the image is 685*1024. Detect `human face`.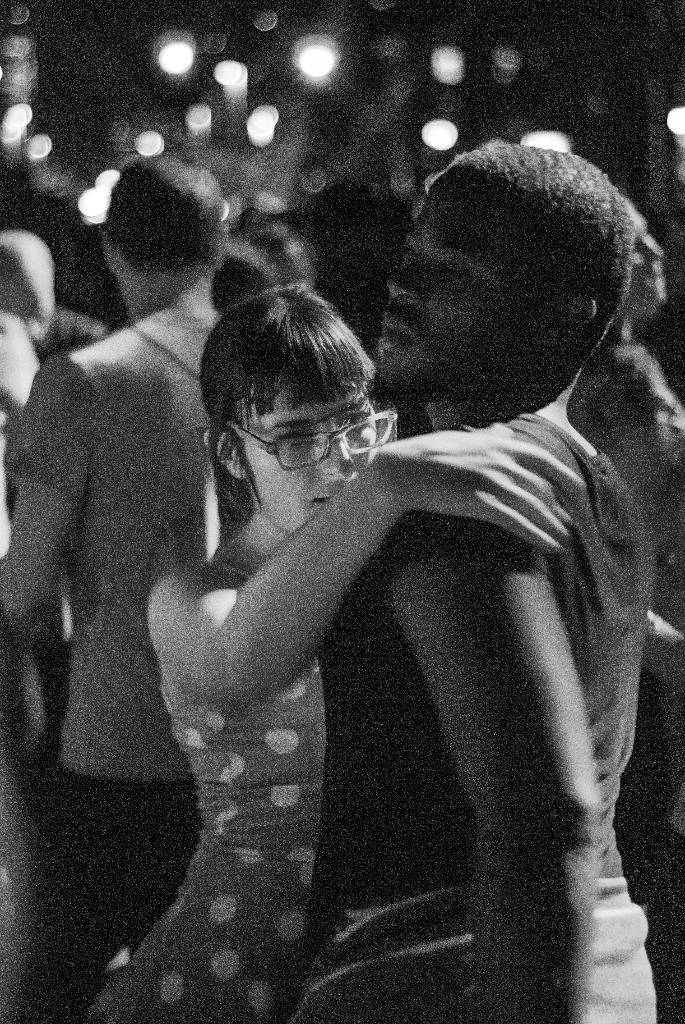
Detection: select_region(239, 378, 379, 528).
